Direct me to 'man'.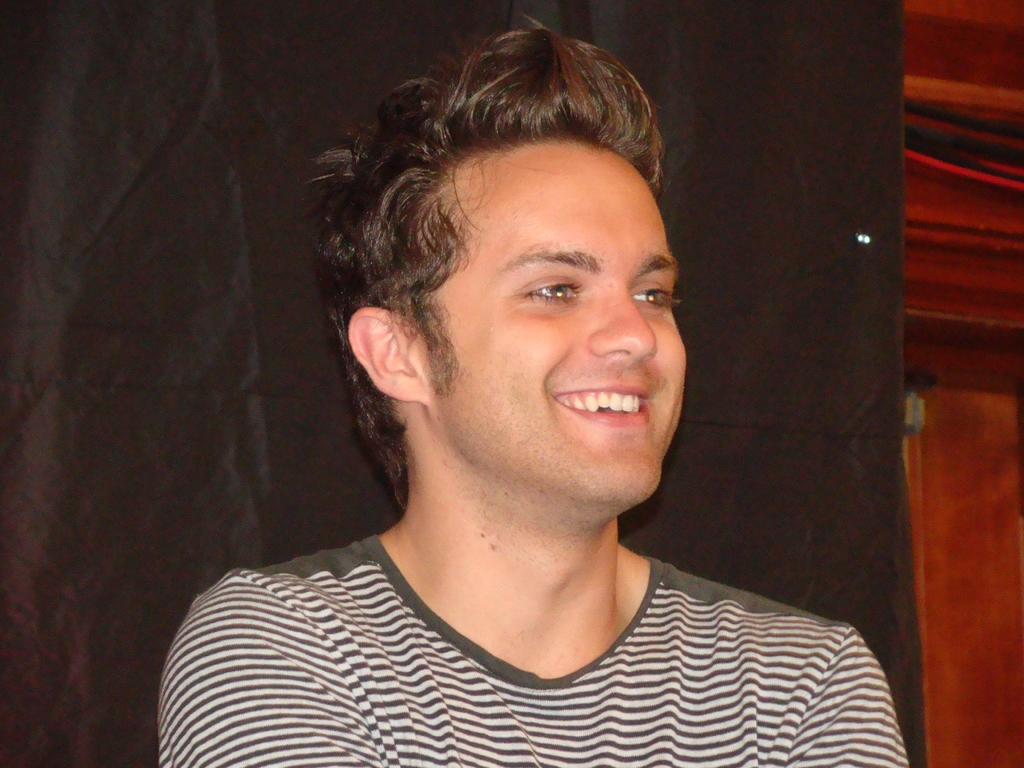
Direction: select_region(147, 33, 887, 749).
